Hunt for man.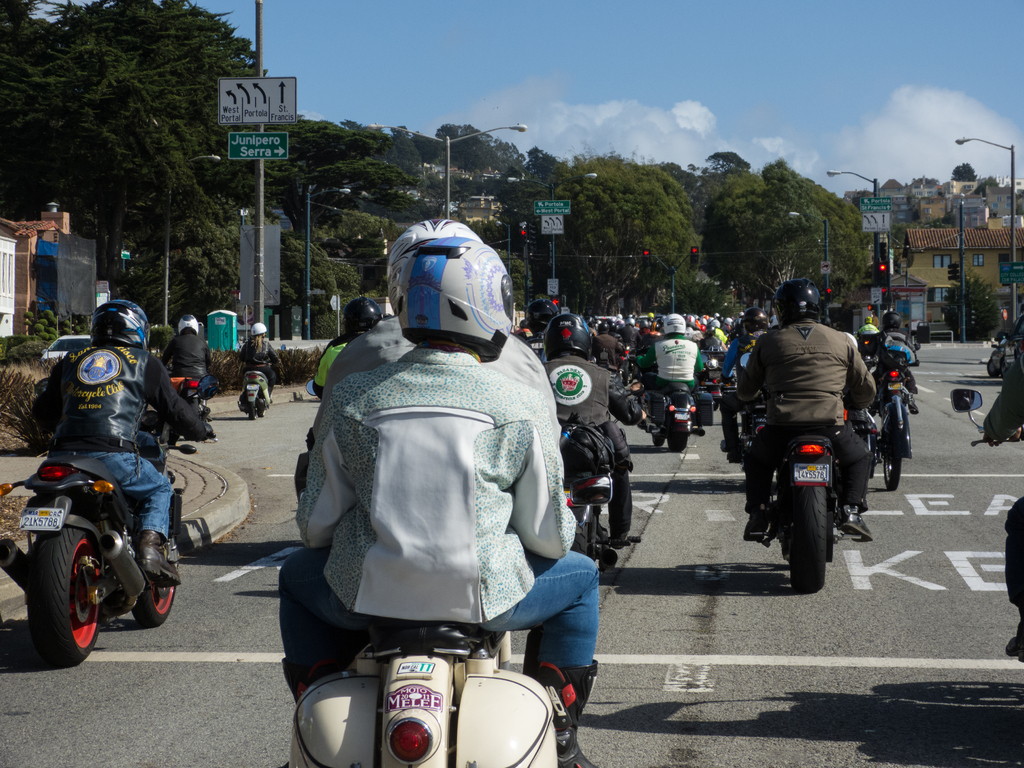
Hunted down at bbox(156, 316, 218, 418).
